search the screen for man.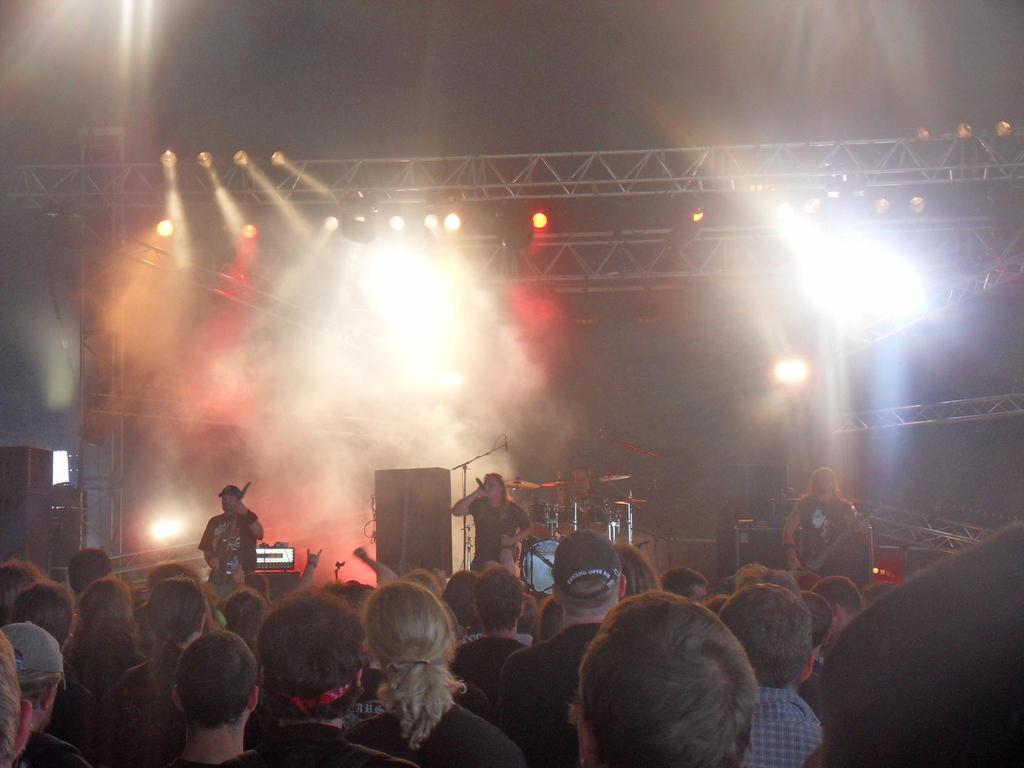
Found at crop(452, 561, 534, 698).
